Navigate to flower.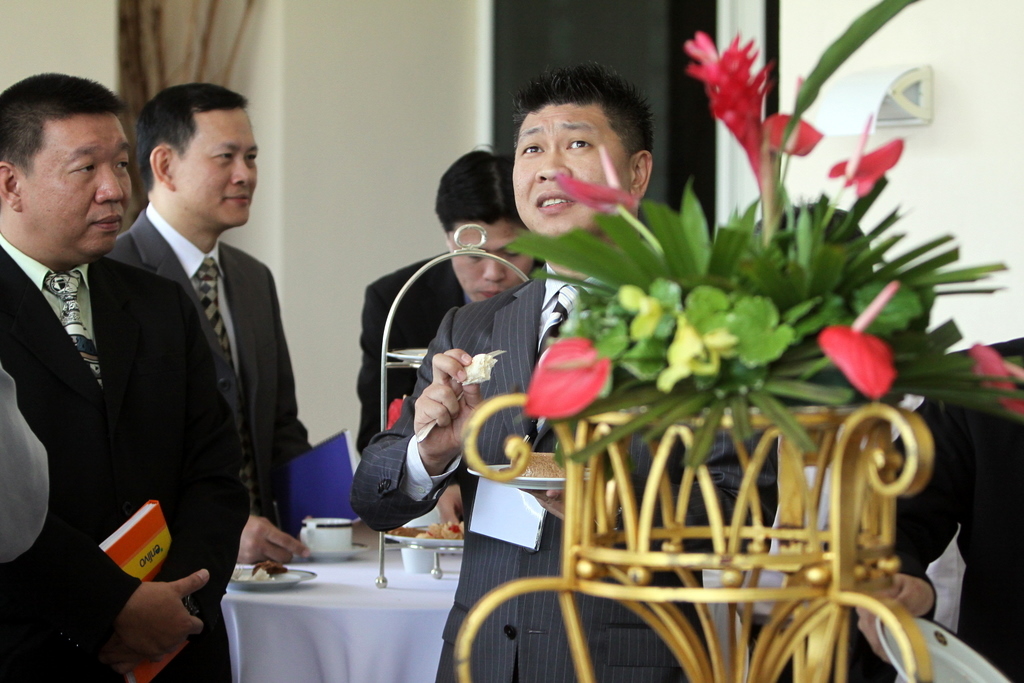
Navigation target: [831,323,915,397].
